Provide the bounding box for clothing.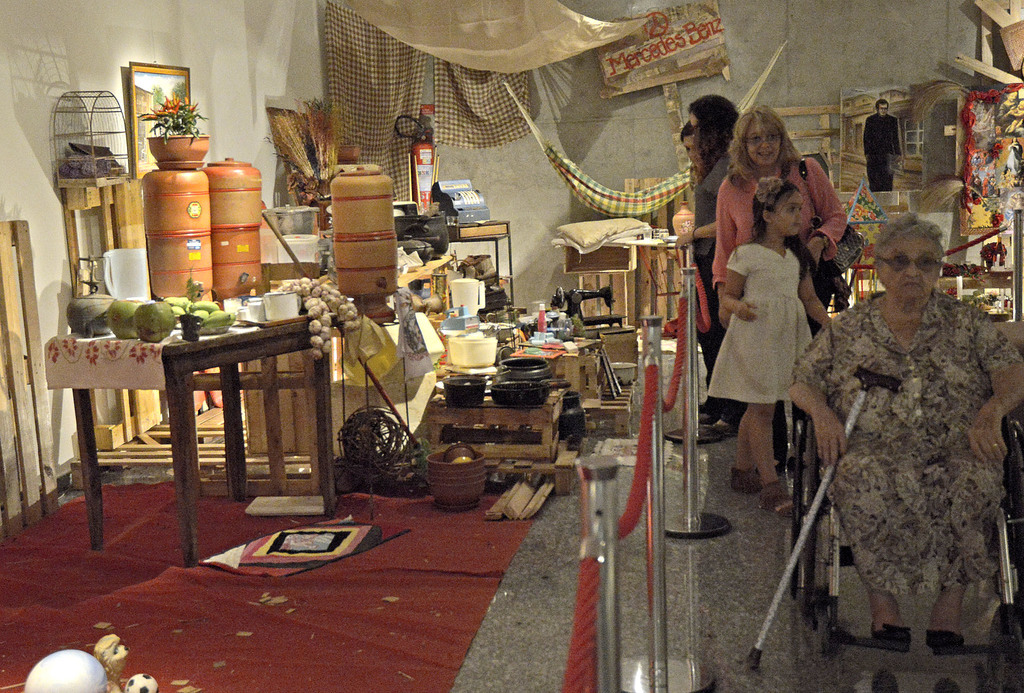
x1=716, y1=167, x2=842, y2=447.
